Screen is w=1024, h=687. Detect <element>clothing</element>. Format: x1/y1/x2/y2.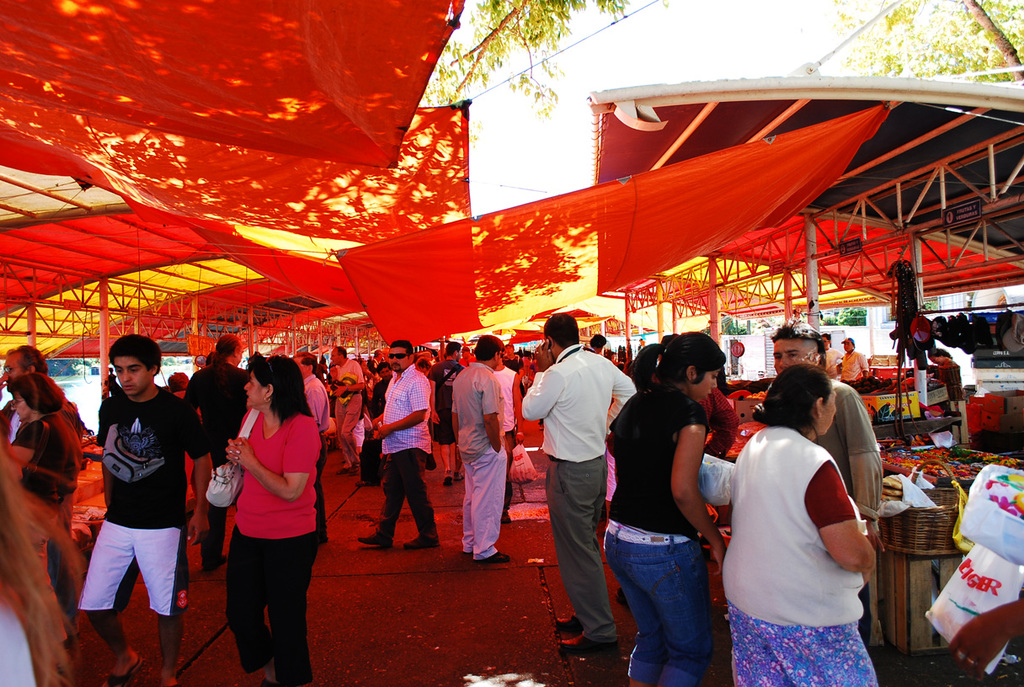
330/357/365/440.
